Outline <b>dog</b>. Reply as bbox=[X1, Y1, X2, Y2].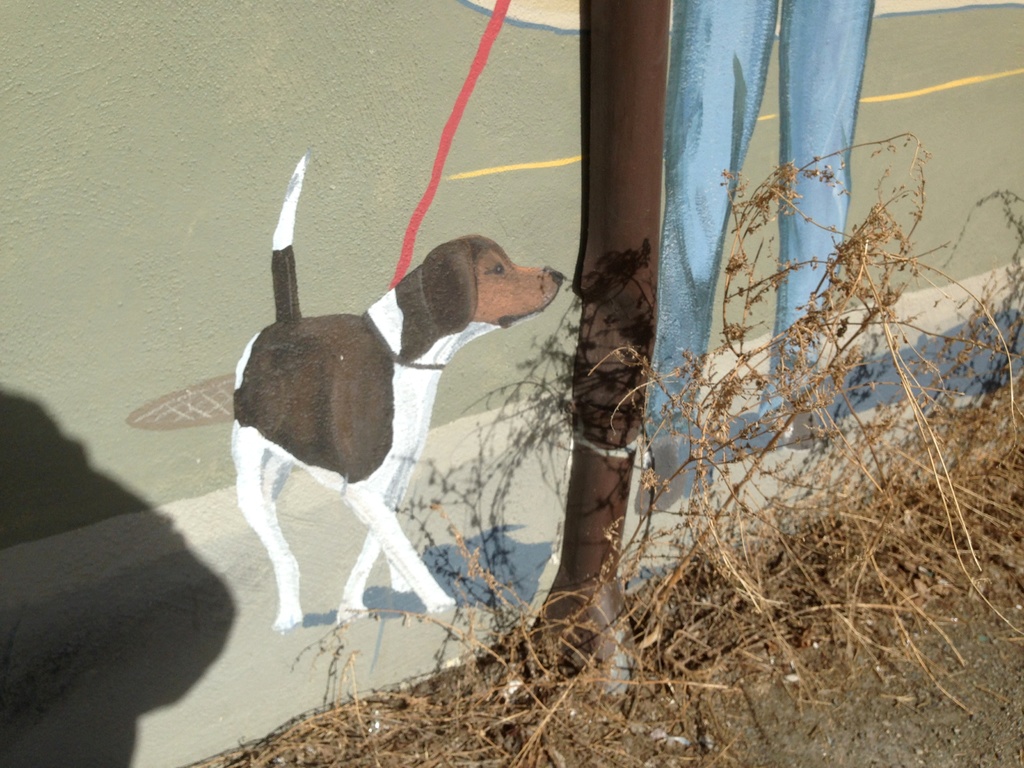
bbox=[231, 150, 562, 628].
